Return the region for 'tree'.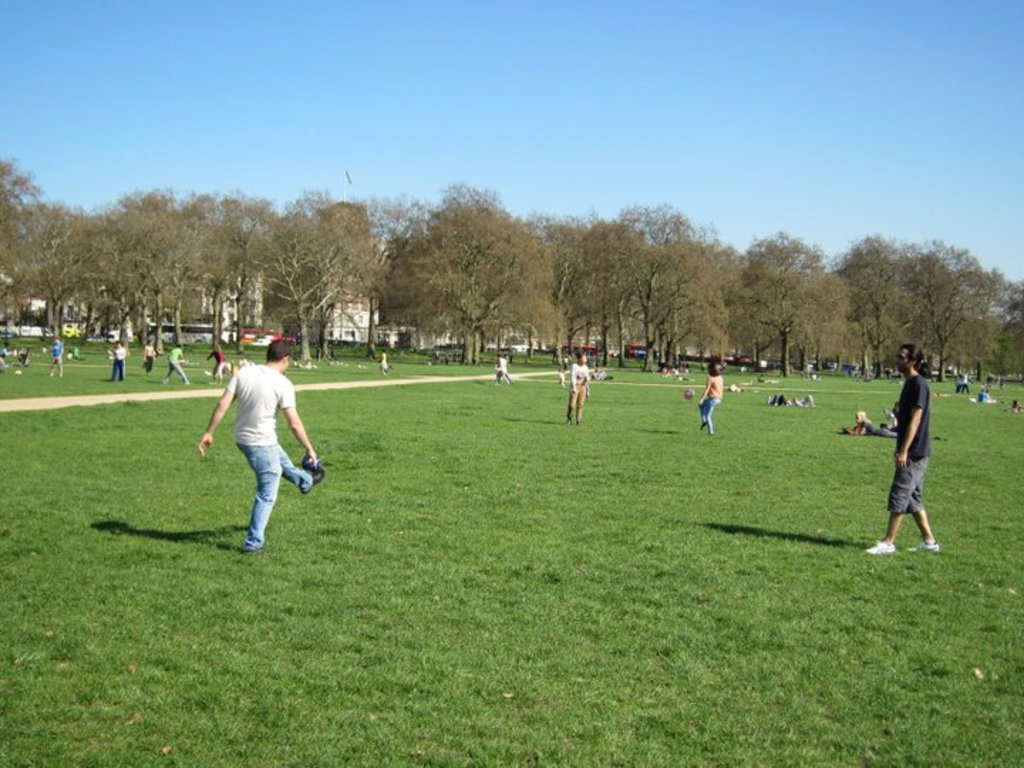
bbox(385, 192, 558, 360).
